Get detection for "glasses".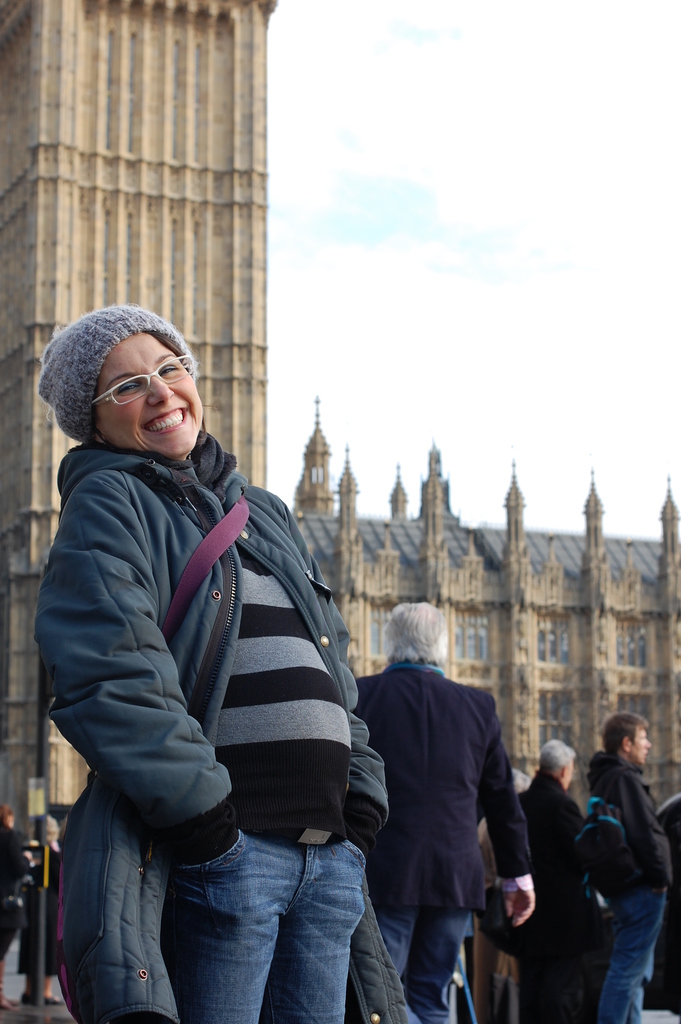
Detection: left=97, top=346, right=196, bottom=411.
